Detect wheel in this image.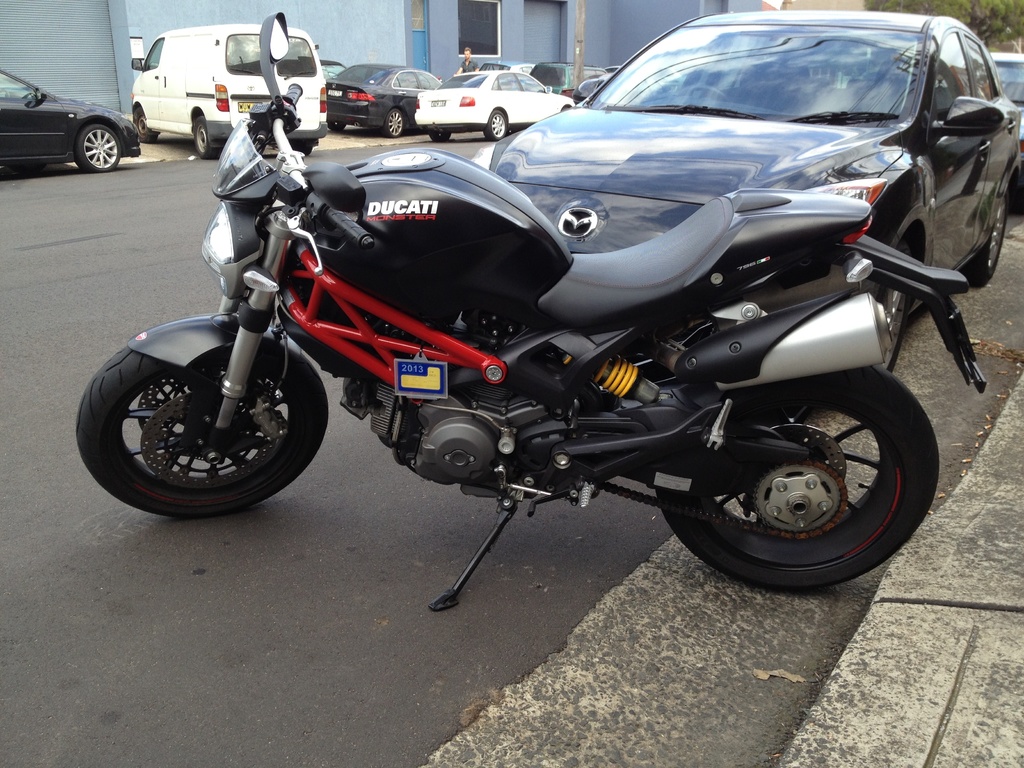
Detection: box(963, 195, 1005, 292).
